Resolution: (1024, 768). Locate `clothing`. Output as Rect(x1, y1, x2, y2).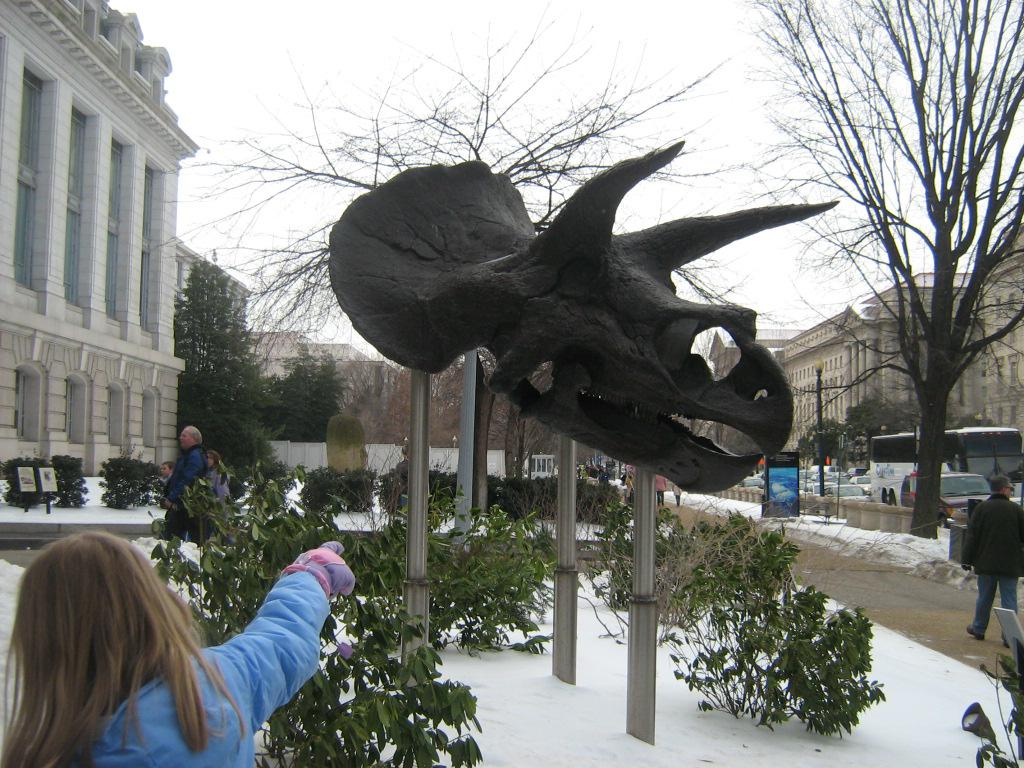
Rect(157, 439, 201, 524).
